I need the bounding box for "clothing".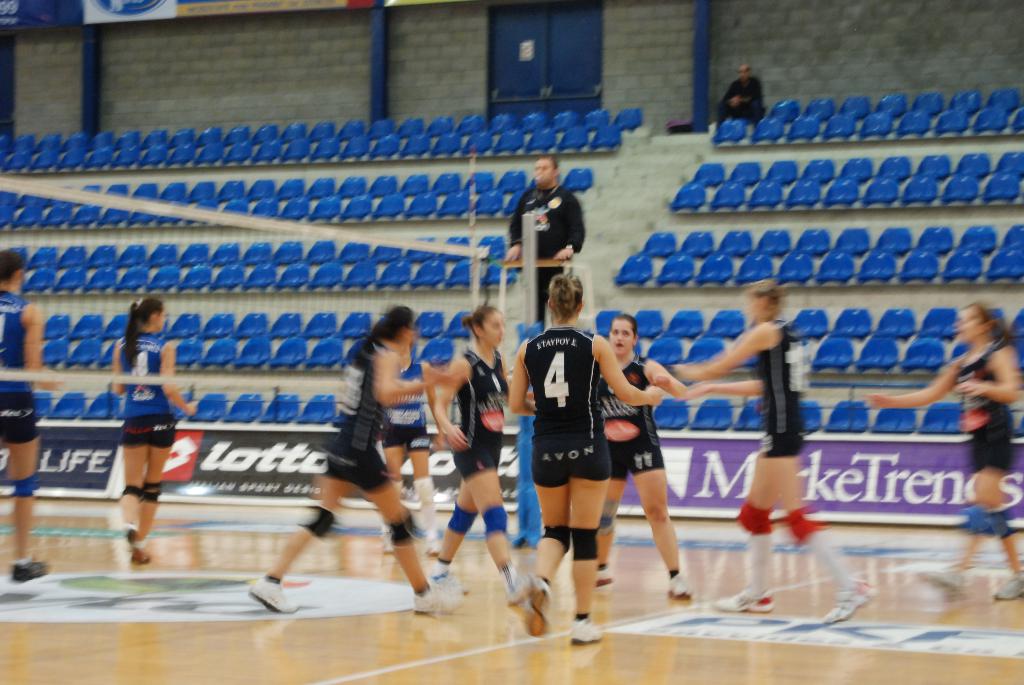
Here it is: crop(945, 337, 1007, 473).
